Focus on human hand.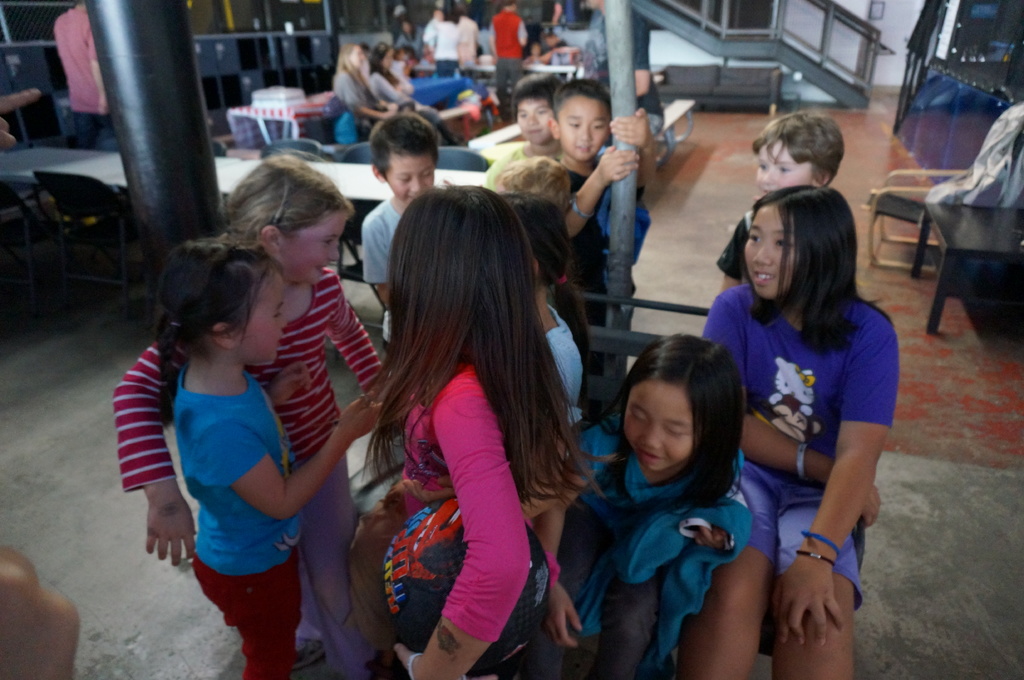
Focused at [400, 473, 459, 508].
